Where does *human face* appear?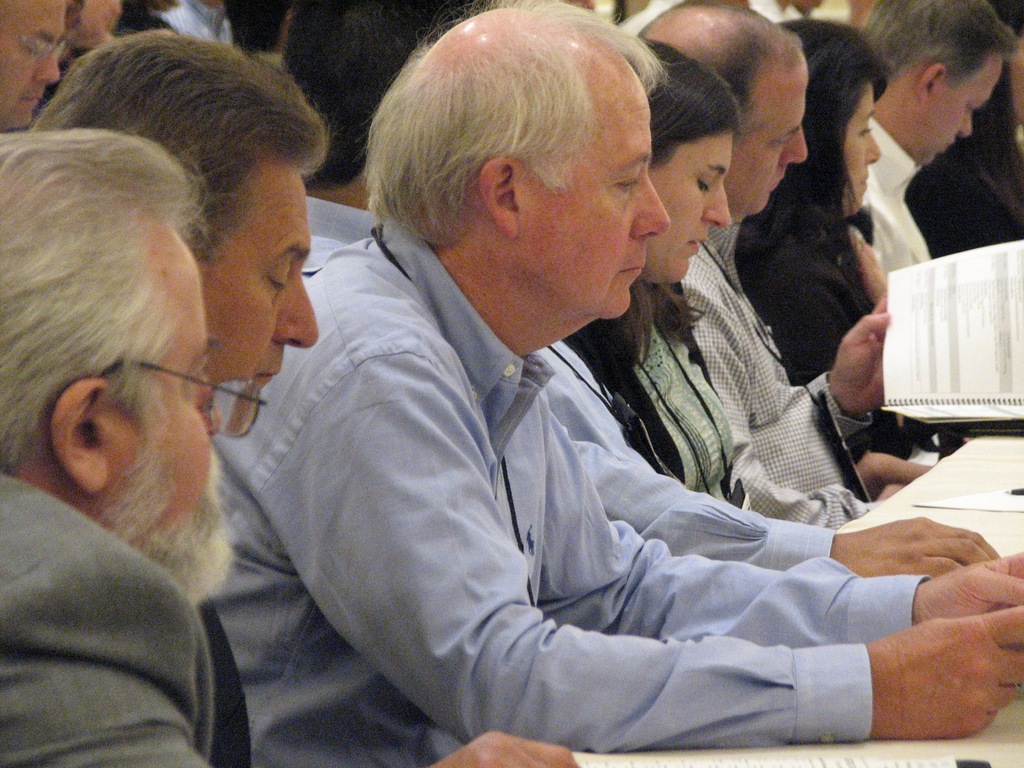
Appears at rect(520, 83, 670, 319).
